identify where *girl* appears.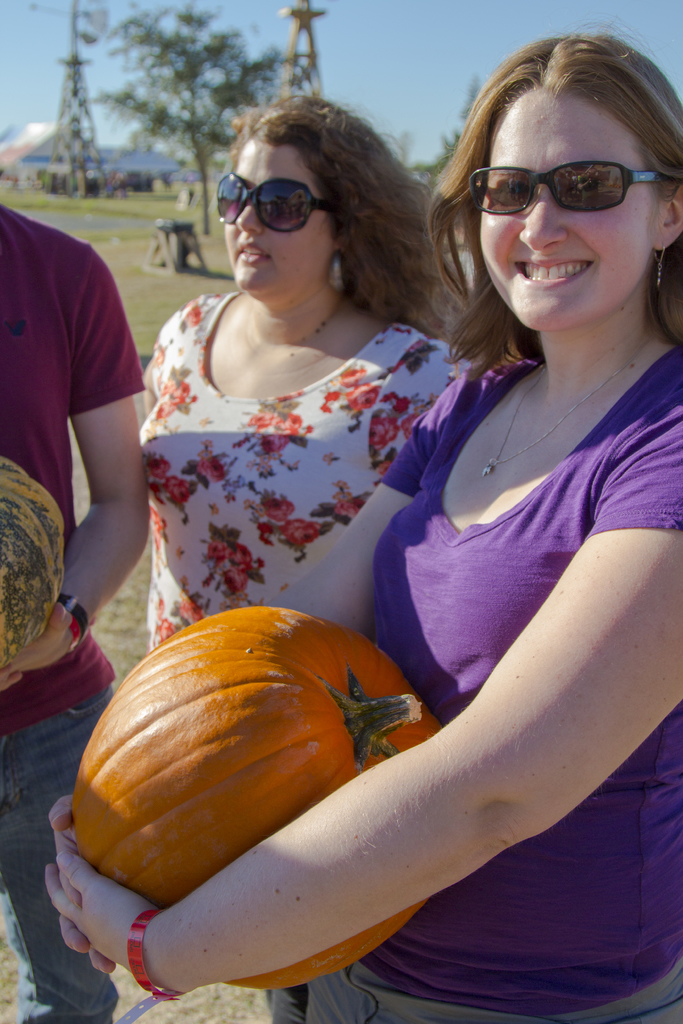
Appears at select_region(44, 31, 682, 1023).
